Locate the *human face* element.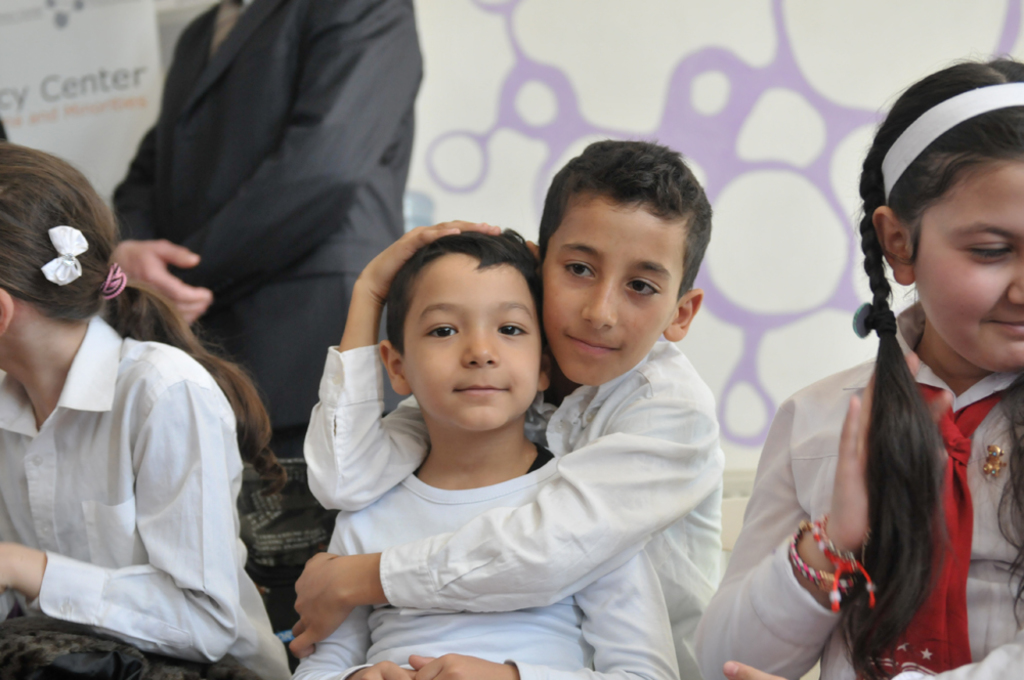
Element bbox: l=413, t=254, r=537, b=435.
